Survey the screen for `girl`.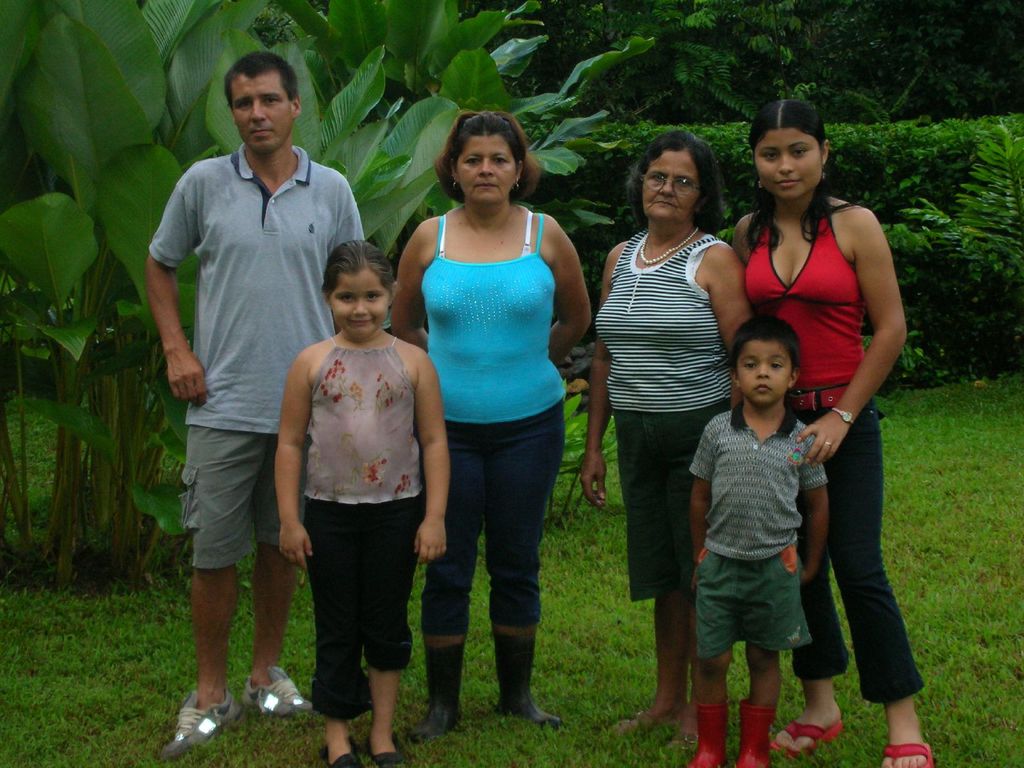
Survey found: 273 240 449 767.
